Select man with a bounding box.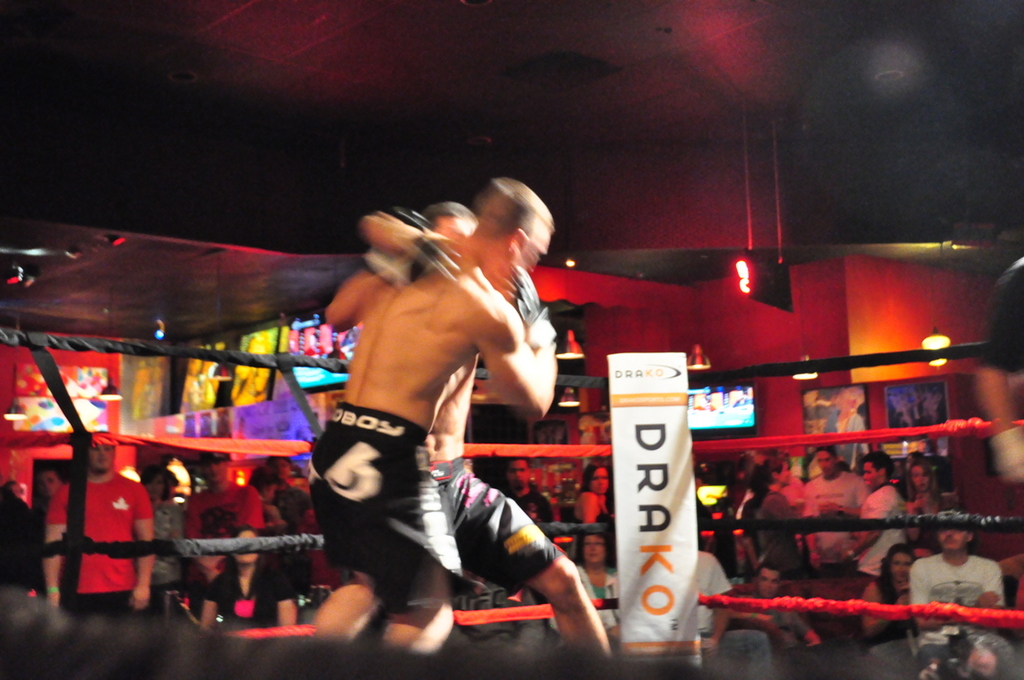
detection(910, 525, 1010, 649).
